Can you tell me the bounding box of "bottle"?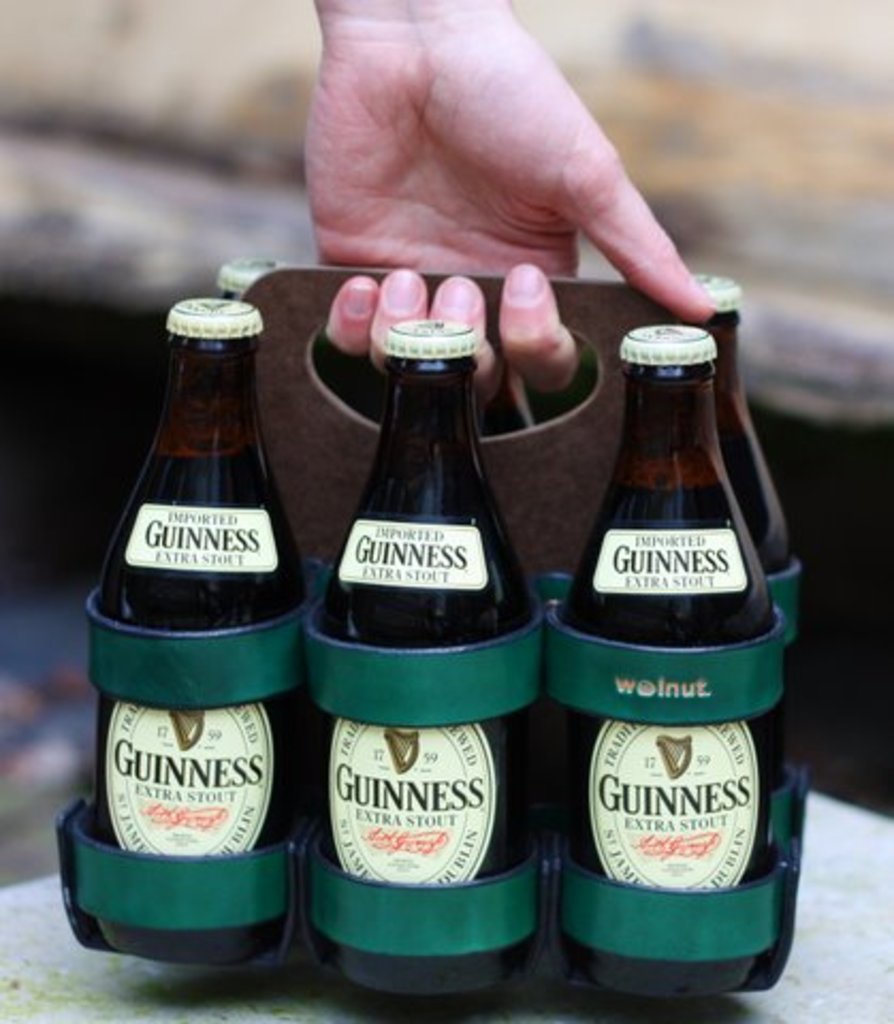
687:271:798:764.
